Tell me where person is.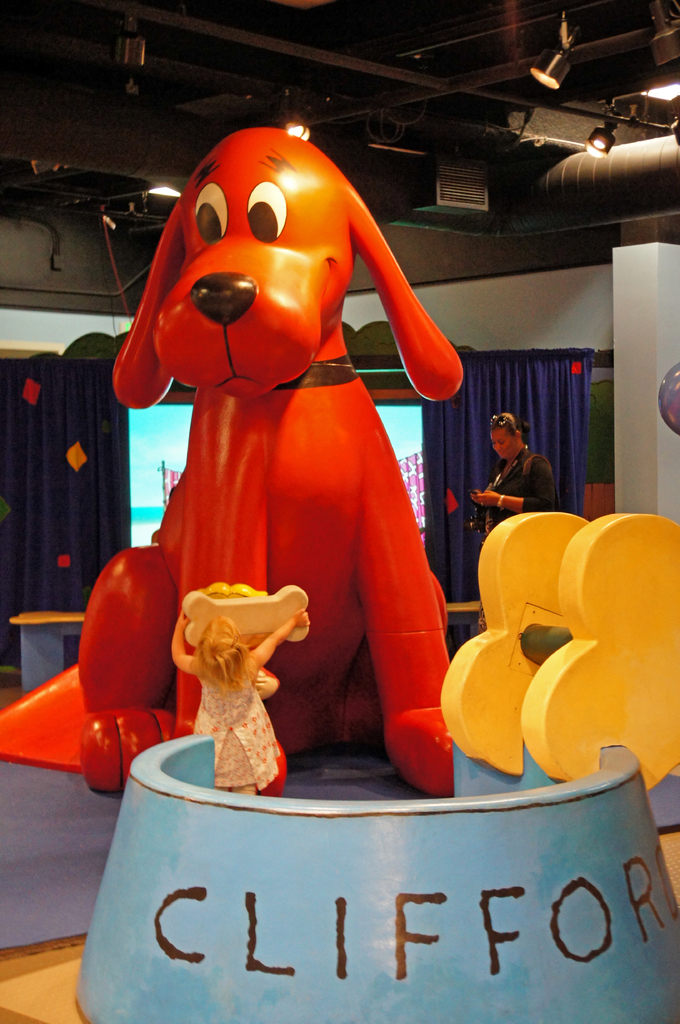
person is at 468/404/566/631.
